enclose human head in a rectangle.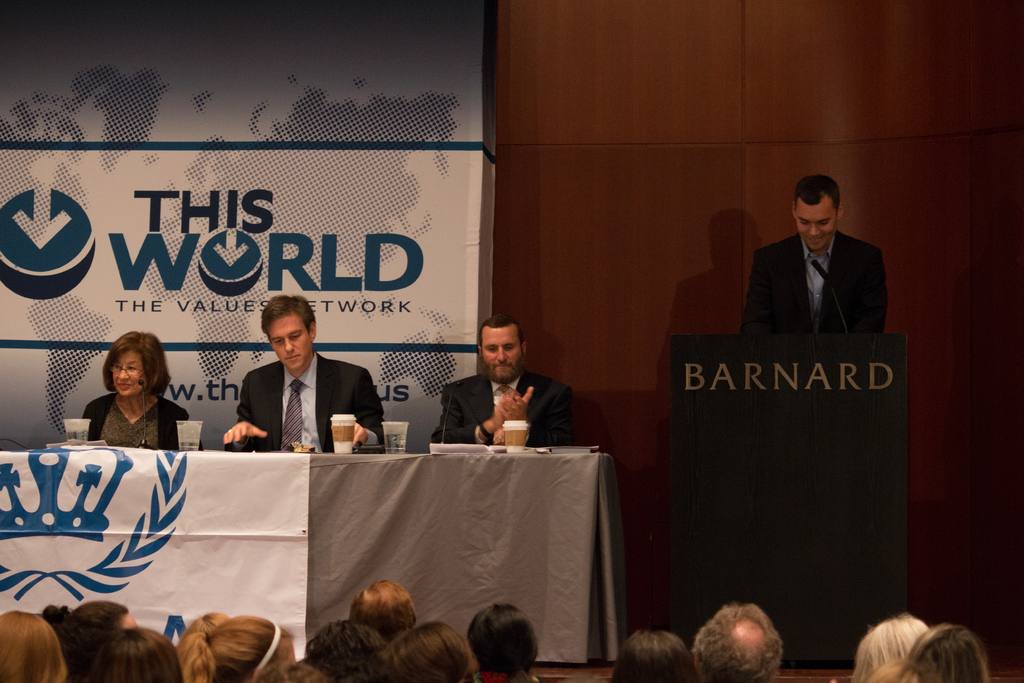
{"left": 55, "top": 598, "right": 138, "bottom": 682}.
